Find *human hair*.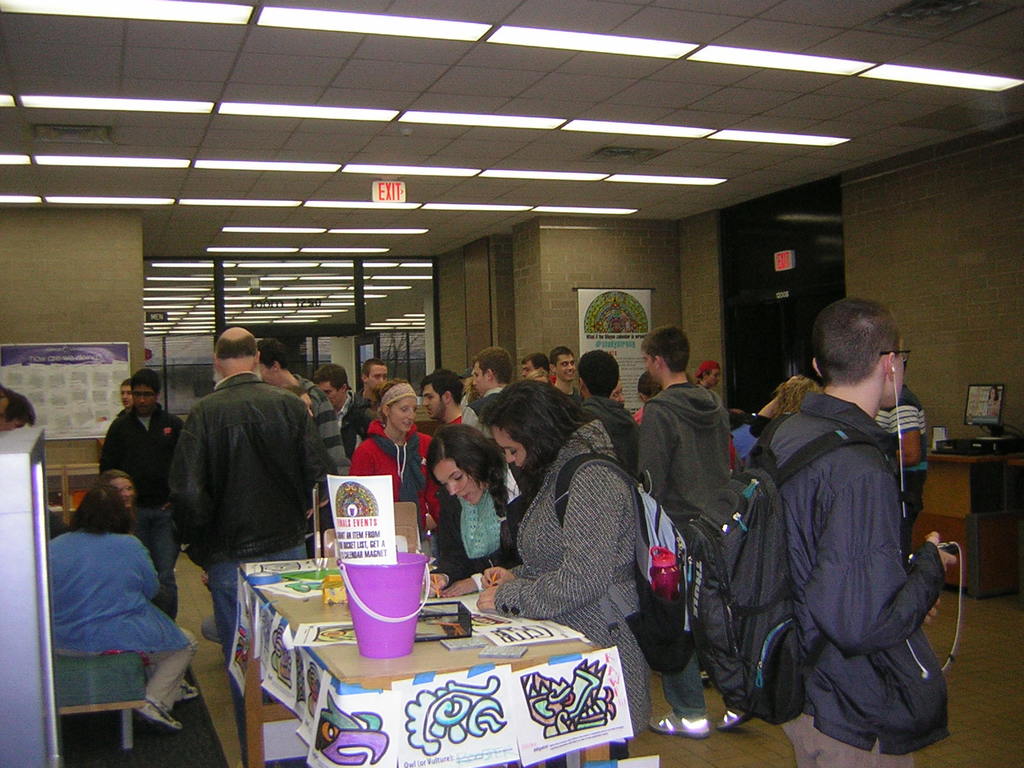
123,380,134,388.
